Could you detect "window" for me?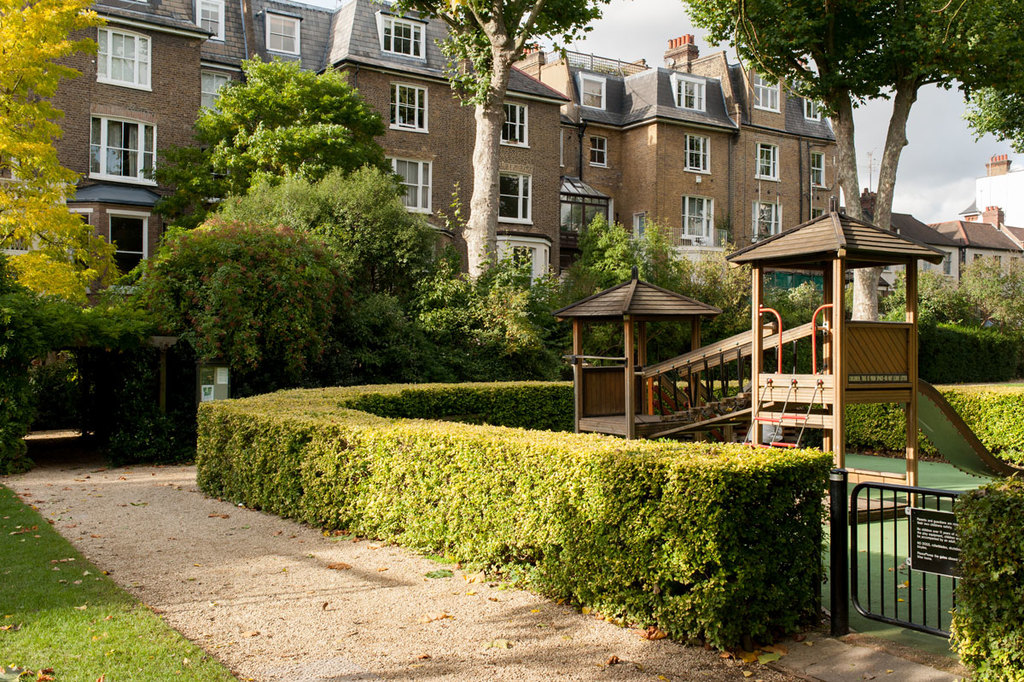
Detection result: BBox(755, 203, 777, 240).
